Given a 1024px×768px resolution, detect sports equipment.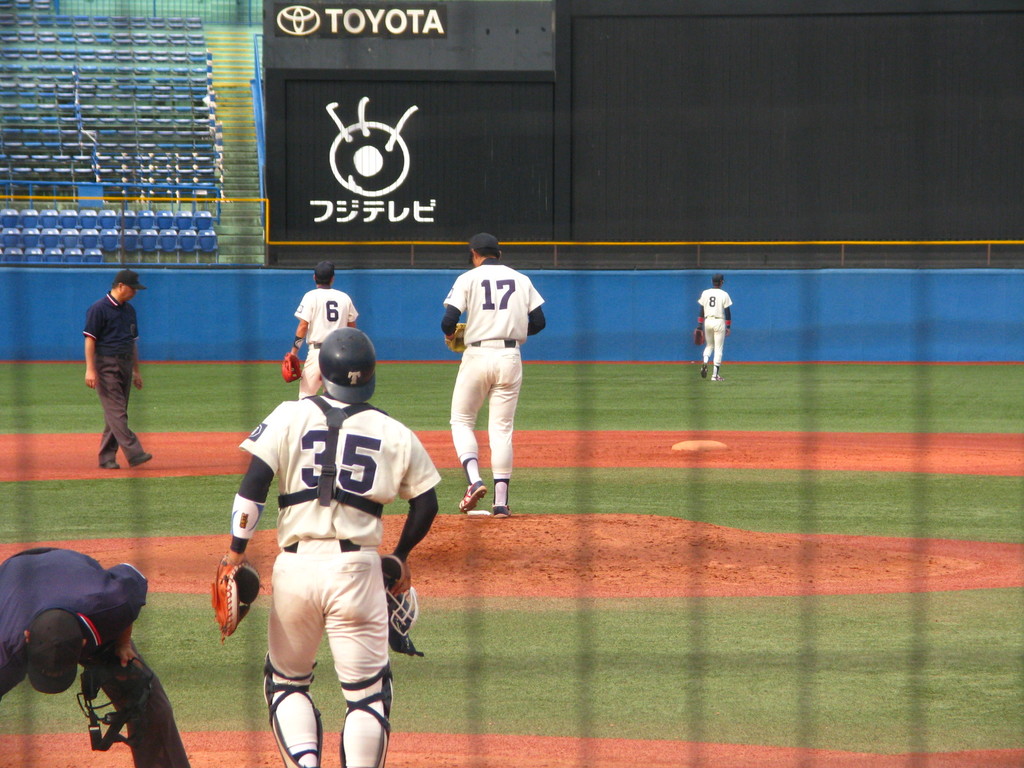
211/550/264/648.
